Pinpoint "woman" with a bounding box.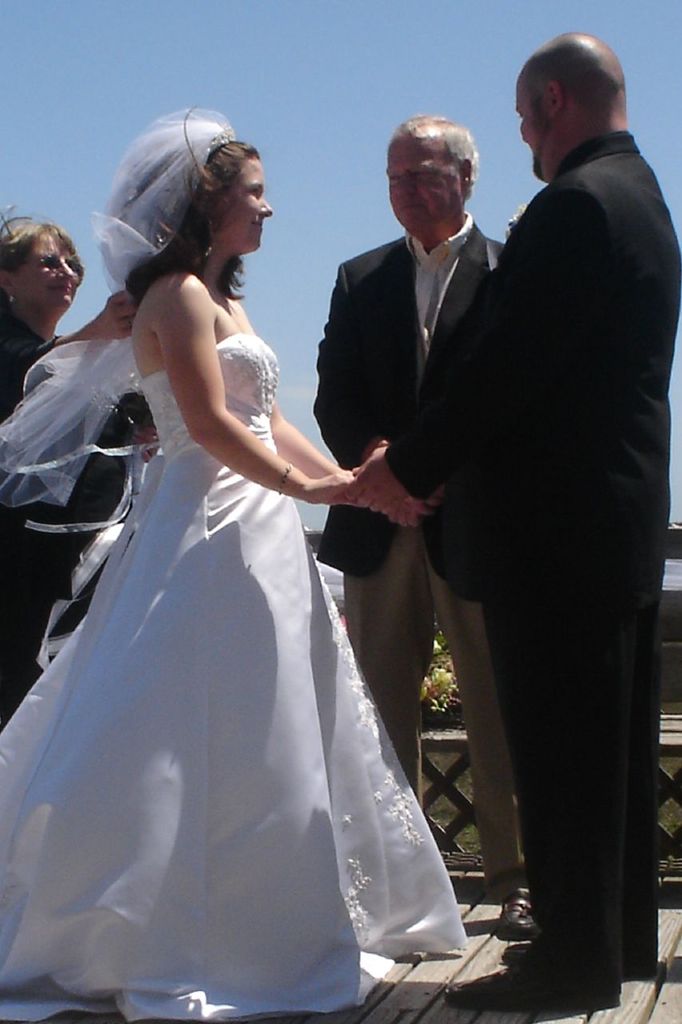
{"x1": 0, "y1": 202, "x2": 155, "y2": 722}.
